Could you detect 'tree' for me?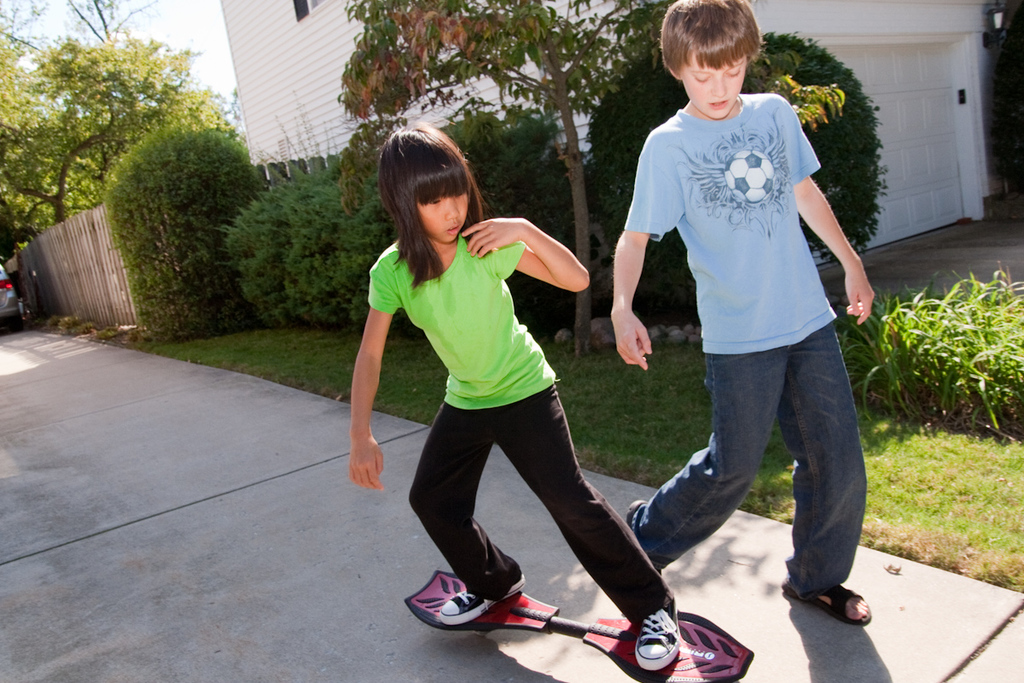
Detection result: [19,27,232,231].
